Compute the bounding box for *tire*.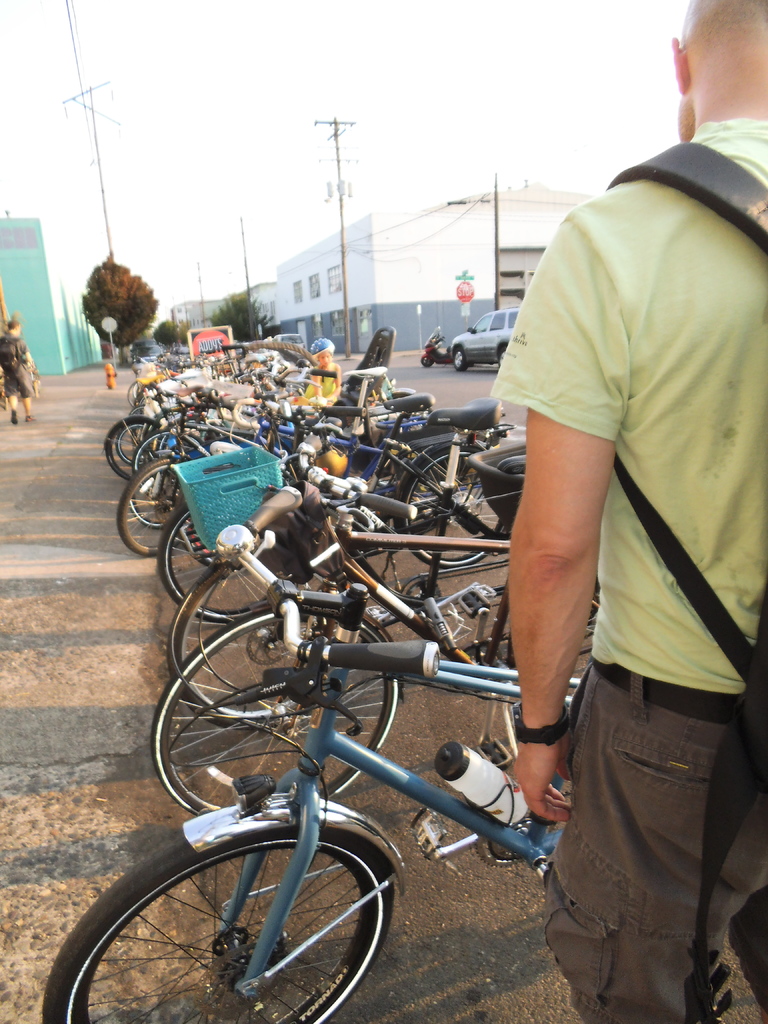
rect(149, 614, 404, 814).
